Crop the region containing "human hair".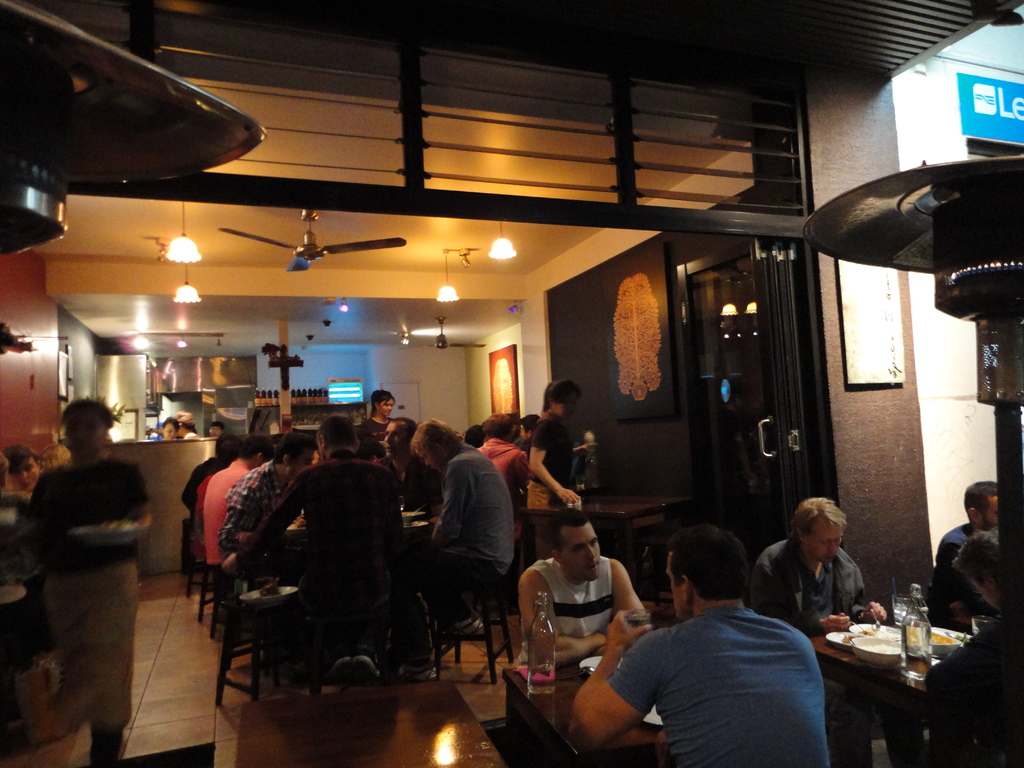
Crop region: <region>541, 380, 580, 412</region>.
